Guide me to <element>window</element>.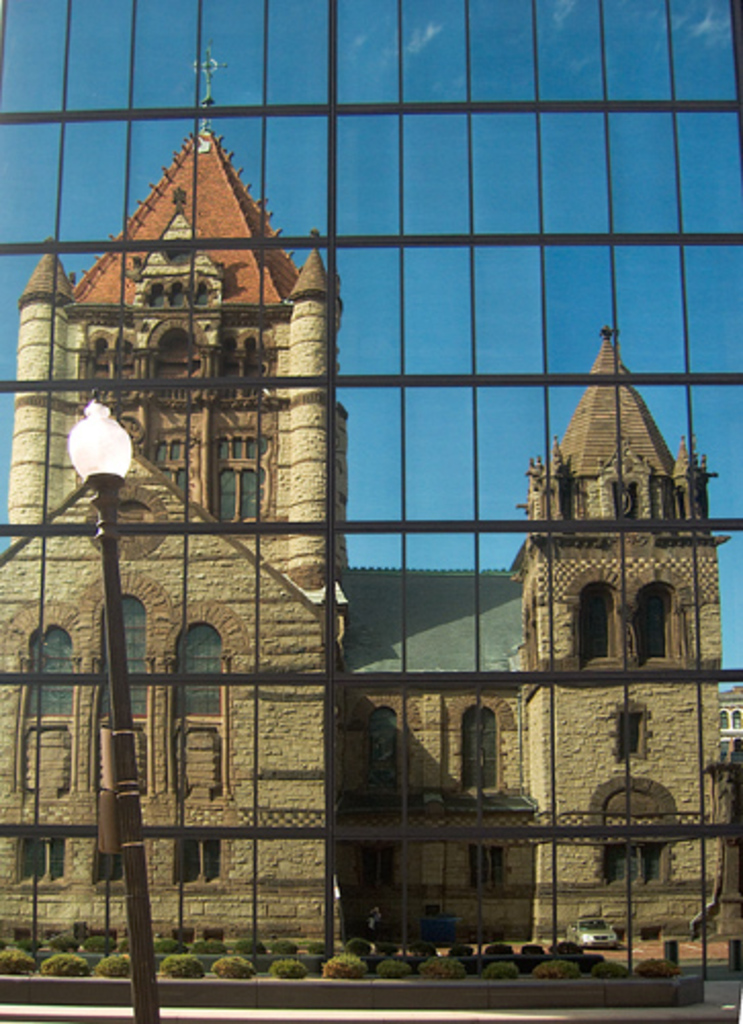
Guidance: 20 623 72 719.
